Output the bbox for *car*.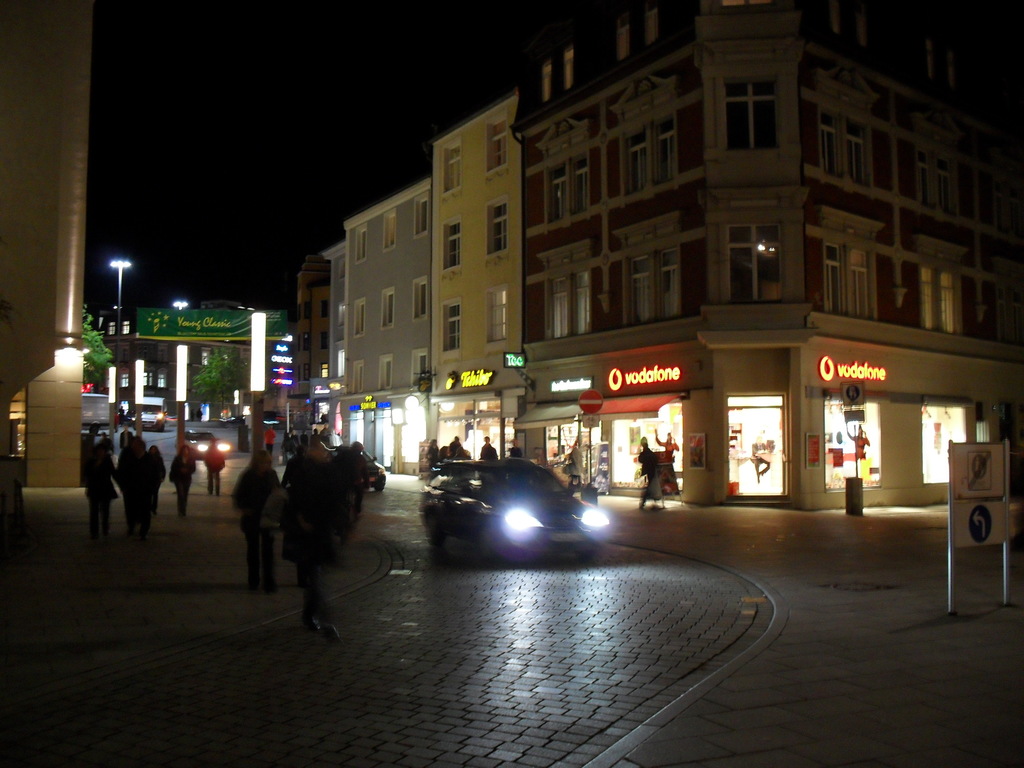
[422,465,605,564].
